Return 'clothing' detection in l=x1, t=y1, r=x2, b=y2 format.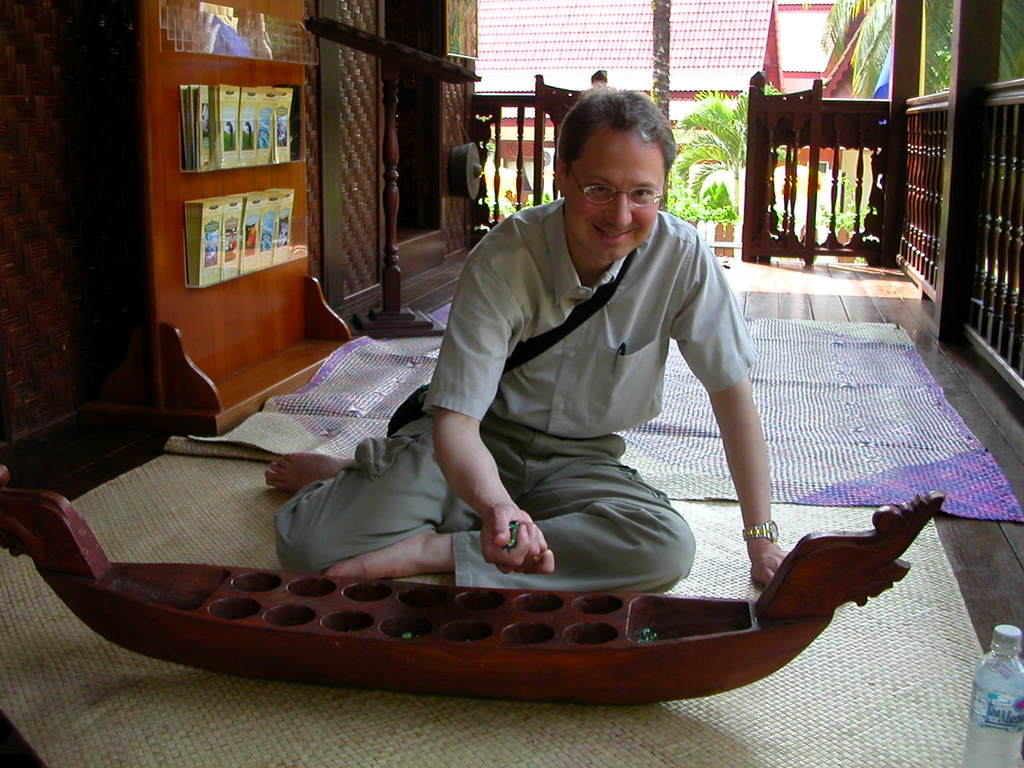
l=270, t=203, r=786, b=629.
